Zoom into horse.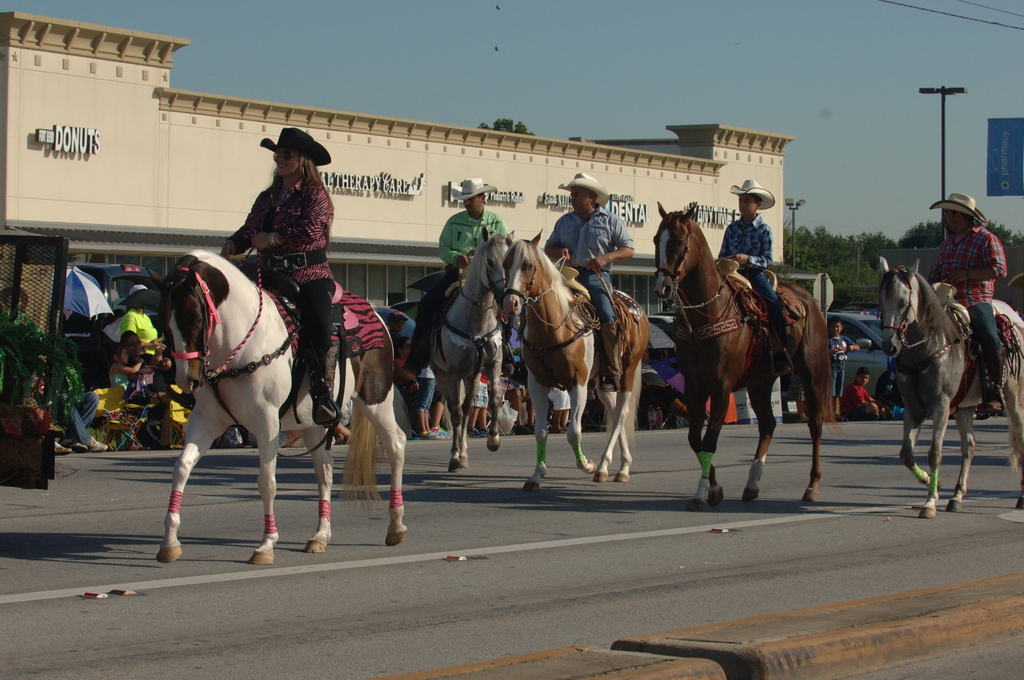
Zoom target: left=880, top=255, right=1021, bottom=522.
